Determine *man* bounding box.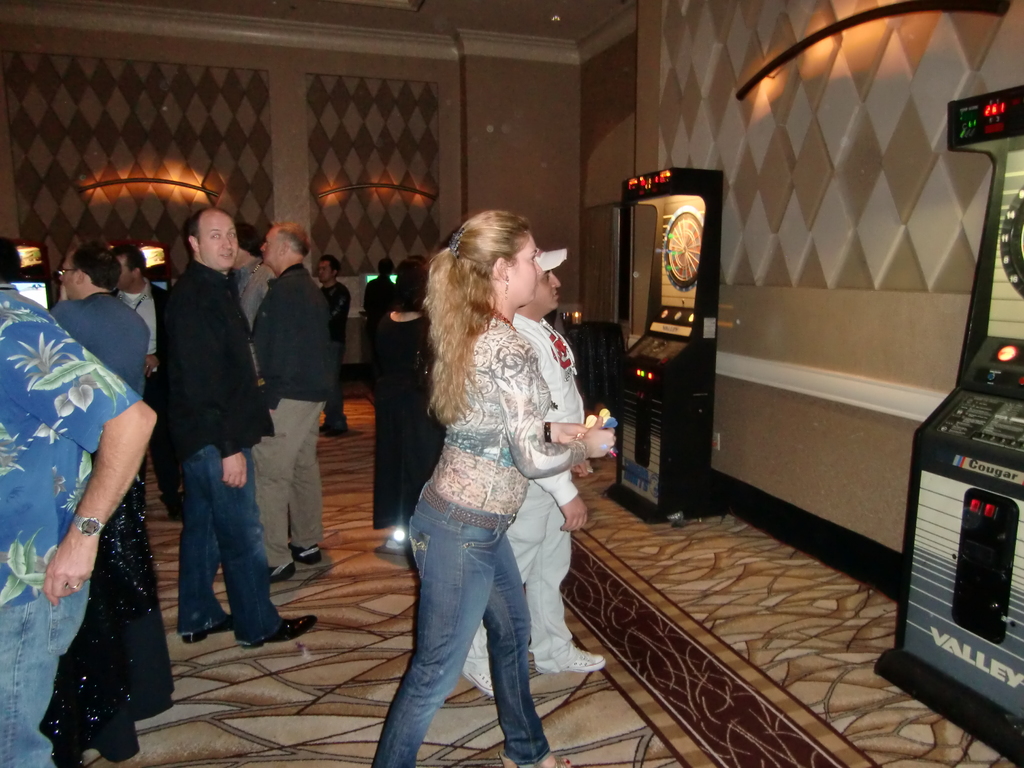
Determined: {"x1": 0, "y1": 284, "x2": 154, "y2": 766}.
